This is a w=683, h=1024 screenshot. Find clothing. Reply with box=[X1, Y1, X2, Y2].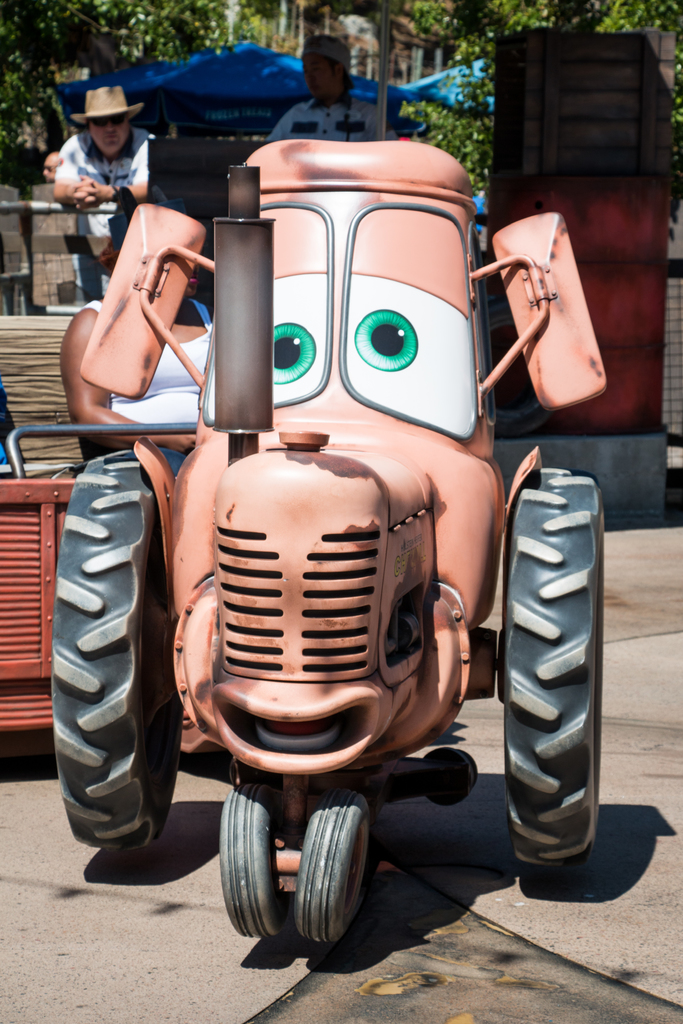
box=[88, 290, 206, 440].
